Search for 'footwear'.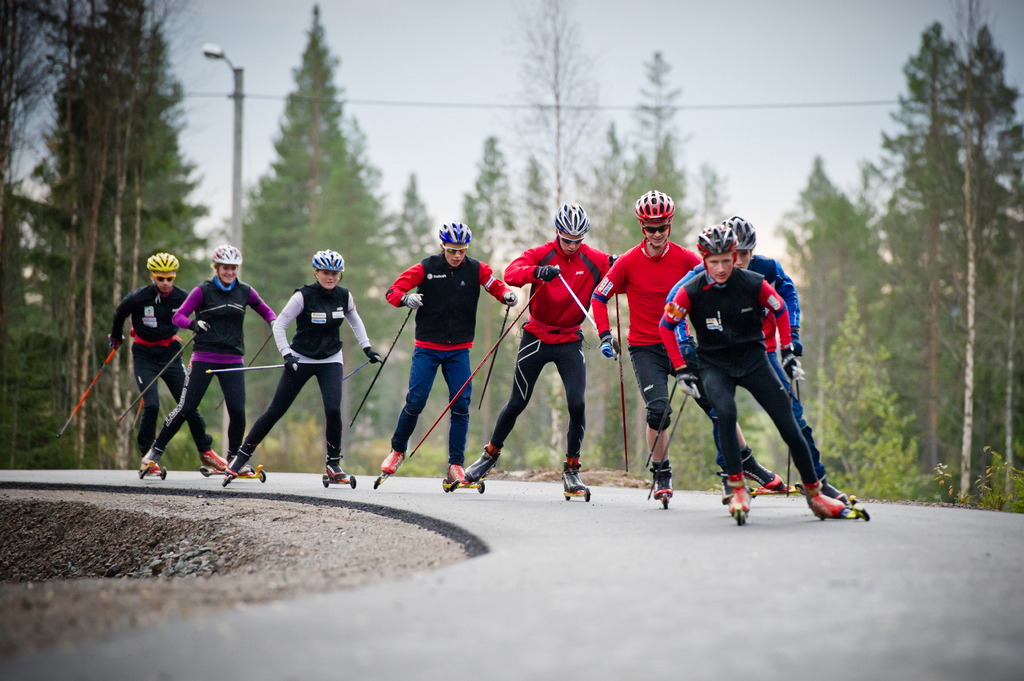
Found at box(559, 456, 586, 497).
